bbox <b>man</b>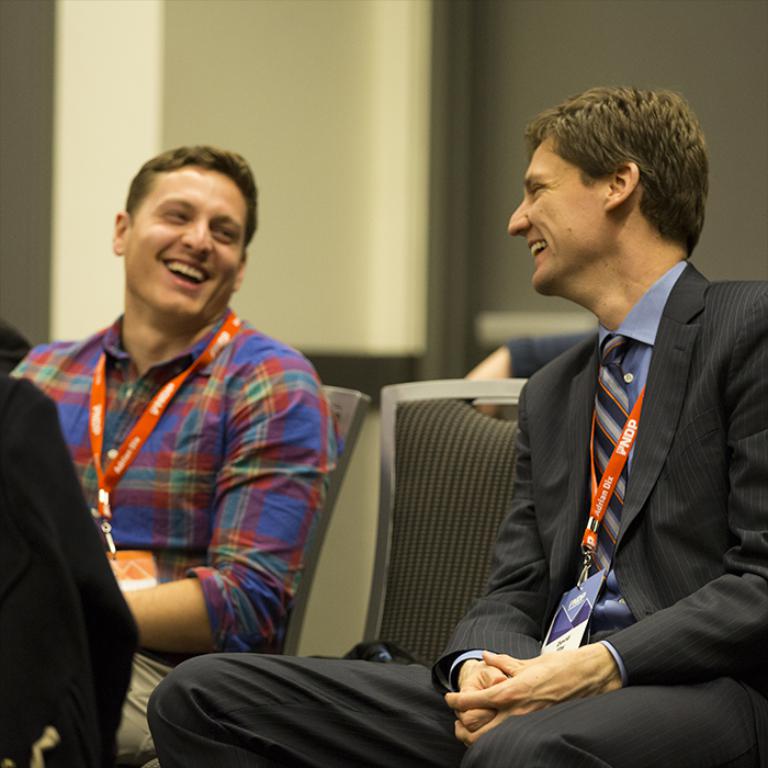
(0, 355, 129, 767)
